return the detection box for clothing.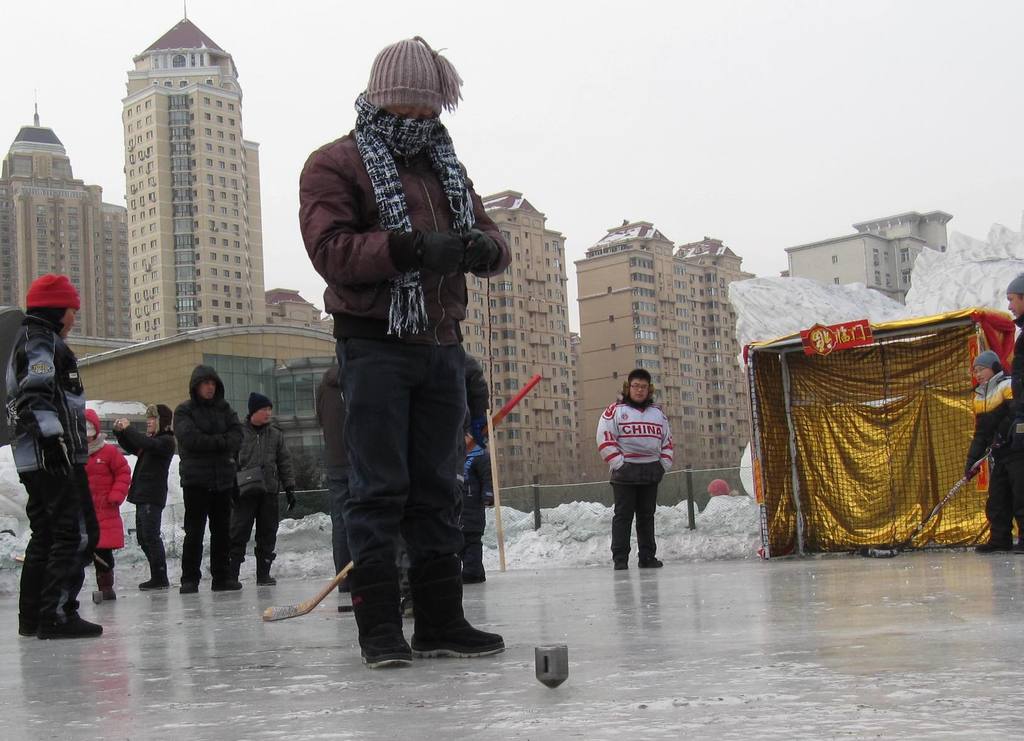
crop(169, 399, 240, 579).
